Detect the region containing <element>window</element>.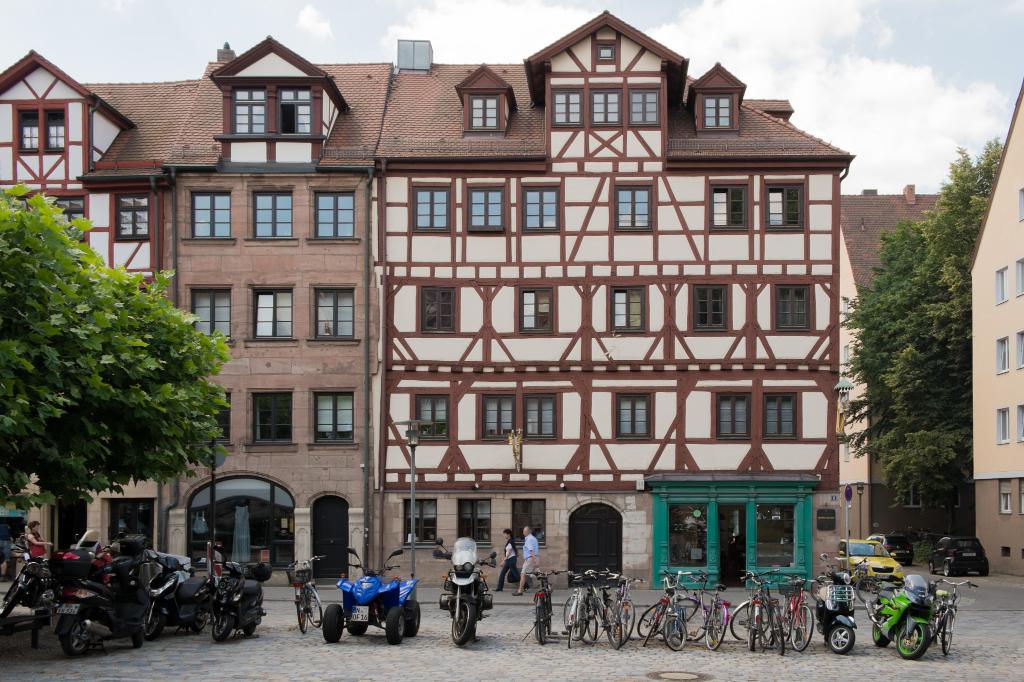
771/178/803/234.
